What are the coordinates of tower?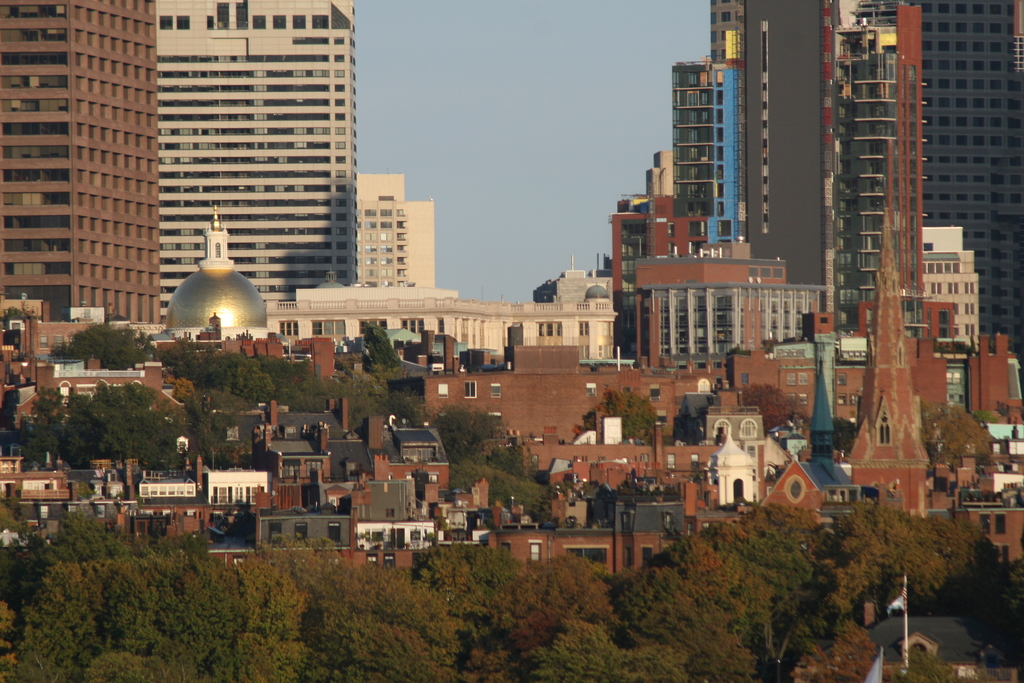
rect(674, 0, 1023, 431).
